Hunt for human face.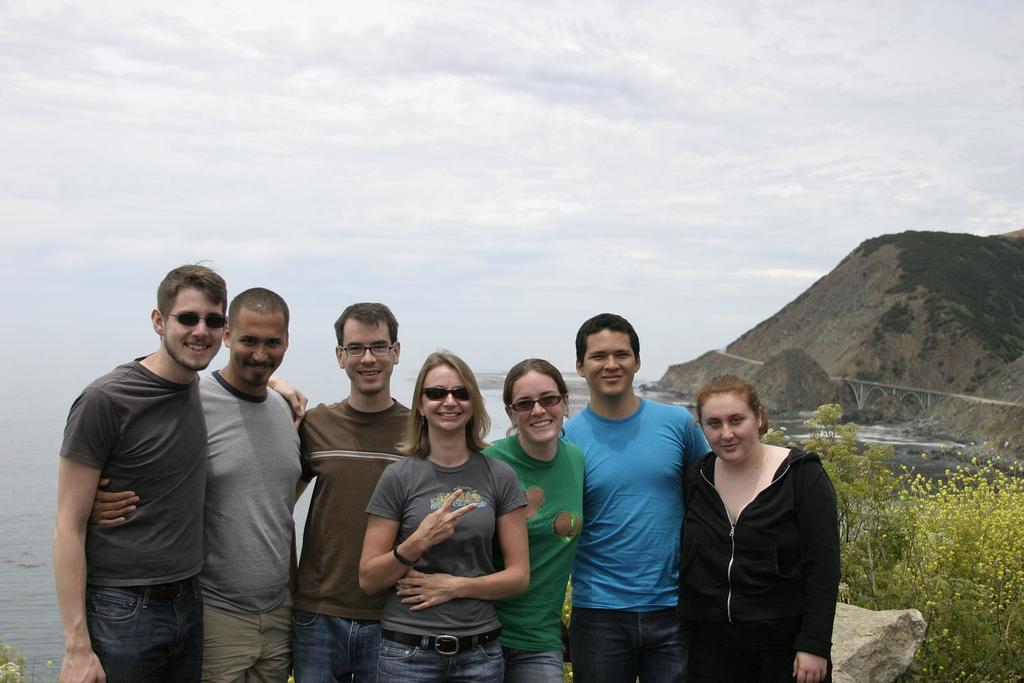
Hunted down at bbox=(420, 362, 473, 430).
